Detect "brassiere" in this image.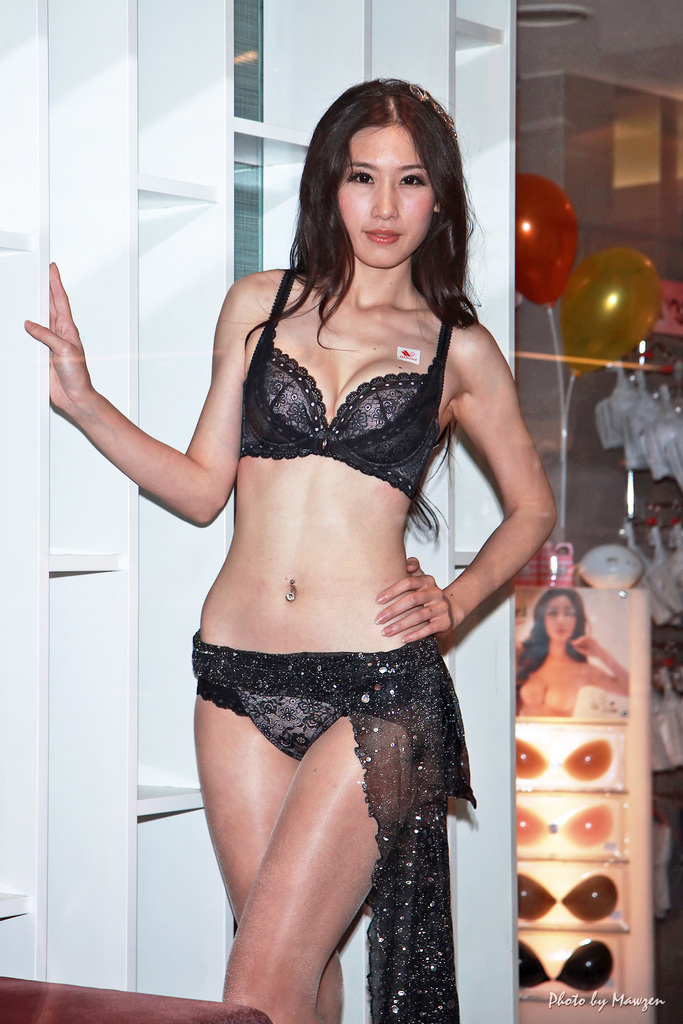
Detection: [518,875,617,924].
